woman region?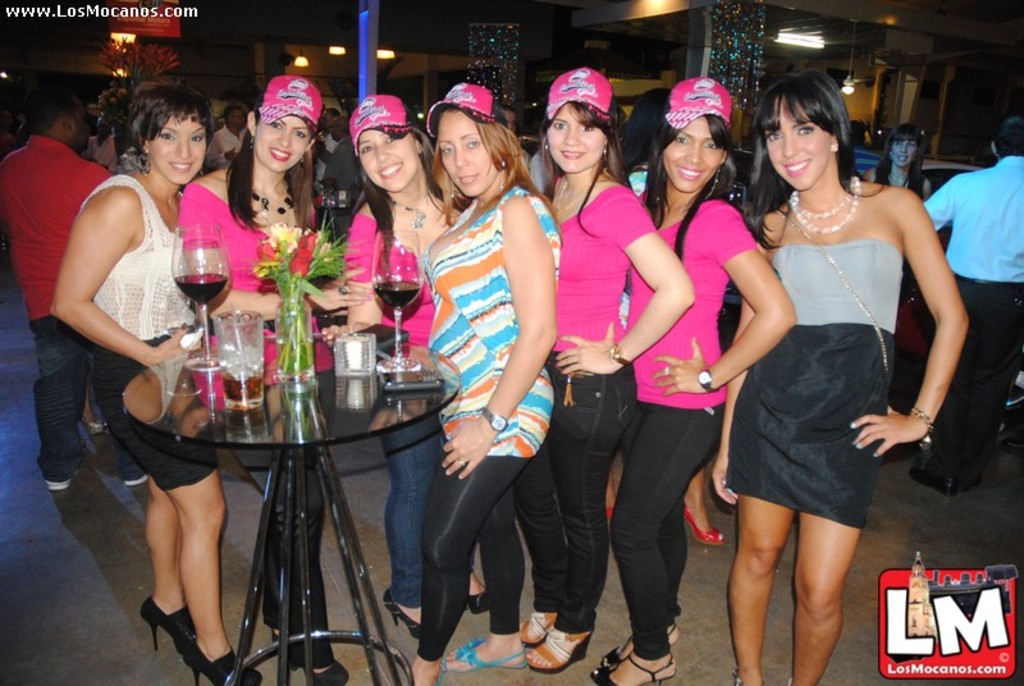
box(530, 65, 696, 667)
